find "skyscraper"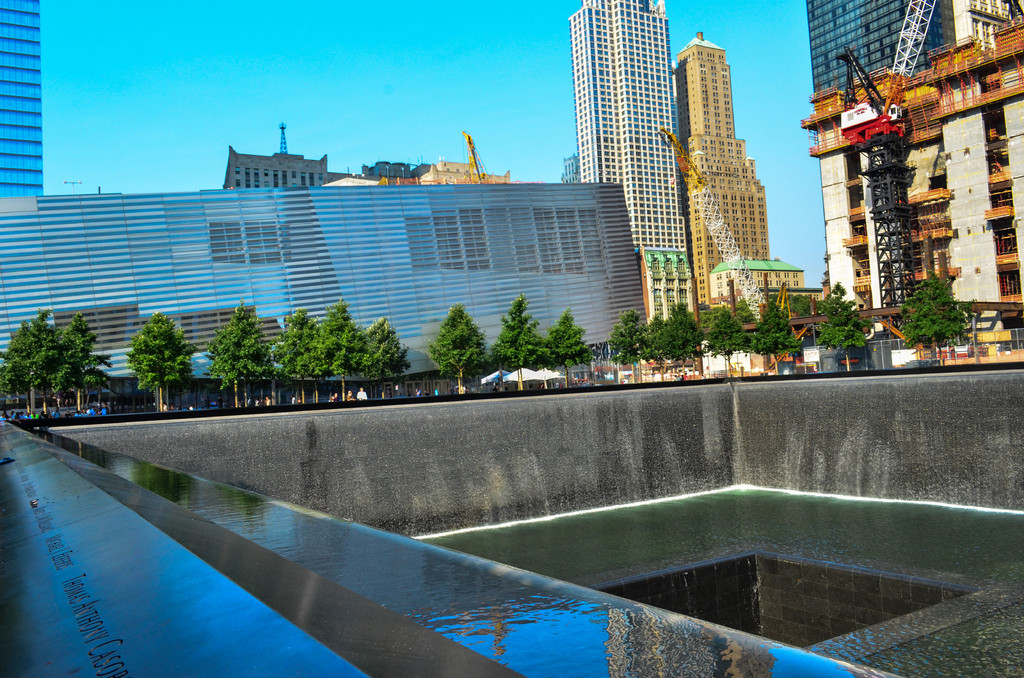
bbox=[220, 146, 372, 196]
